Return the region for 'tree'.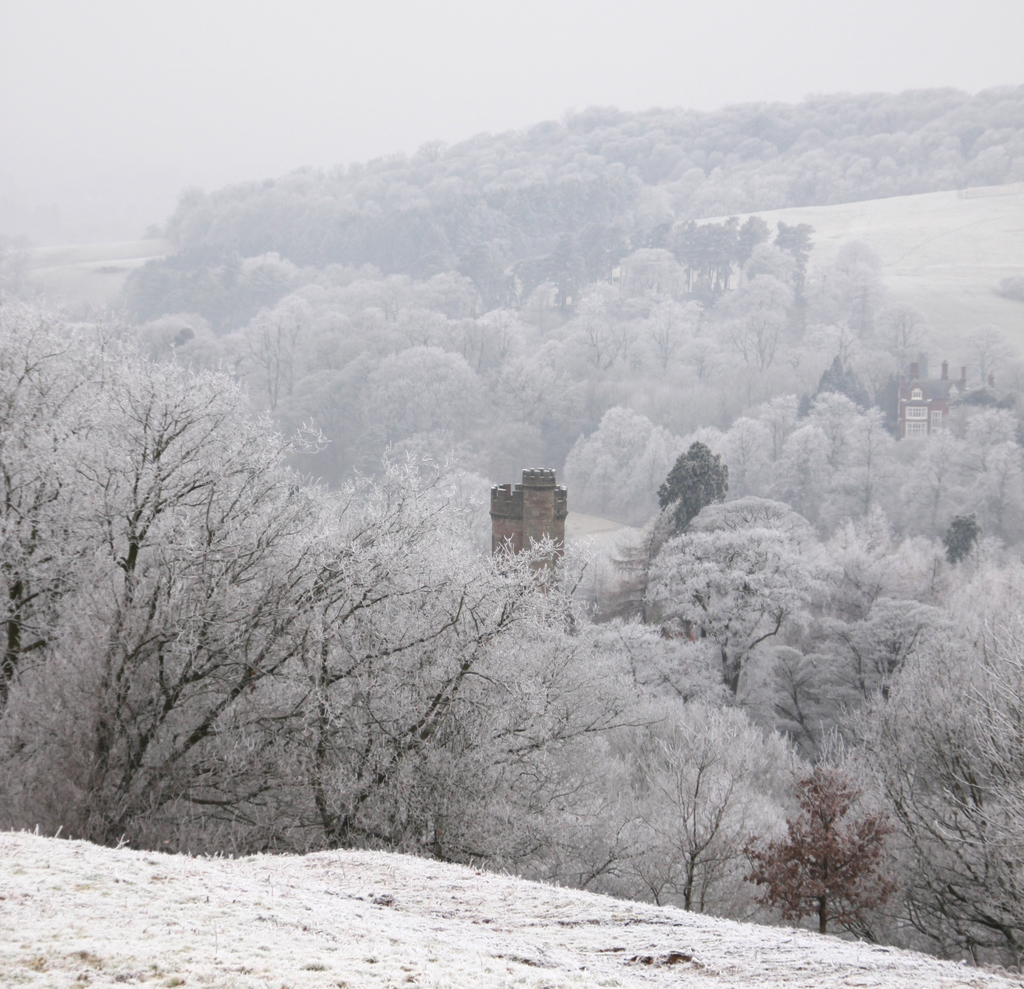
box(0, 293, 168, 835).
